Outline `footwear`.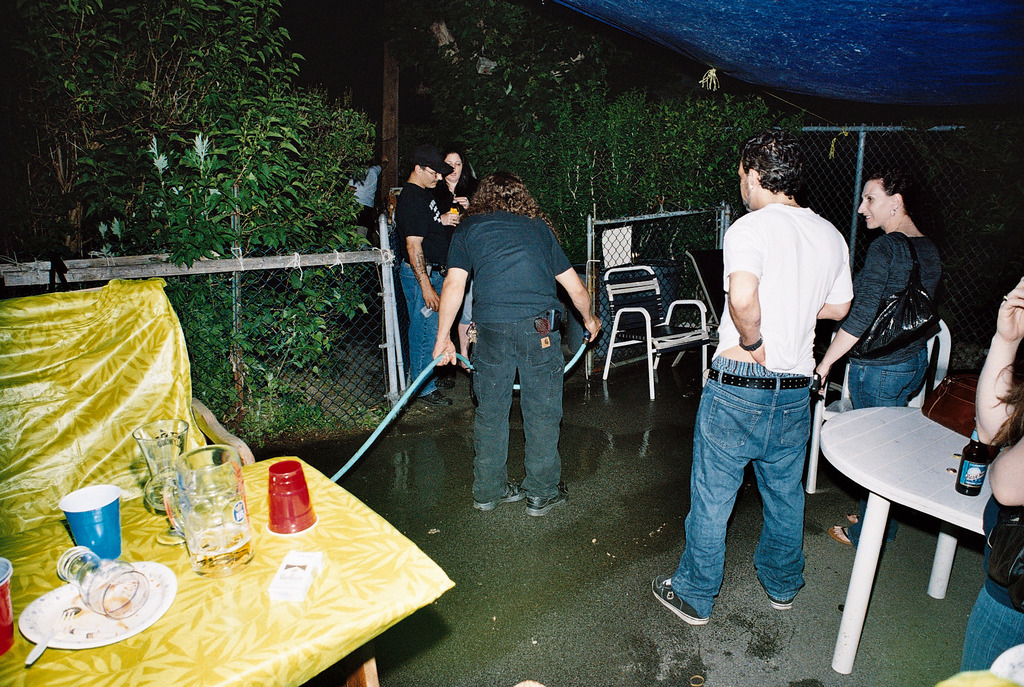
Outline: {"left": 415, "top": 391, "right": 453, "bottom": 412}.
